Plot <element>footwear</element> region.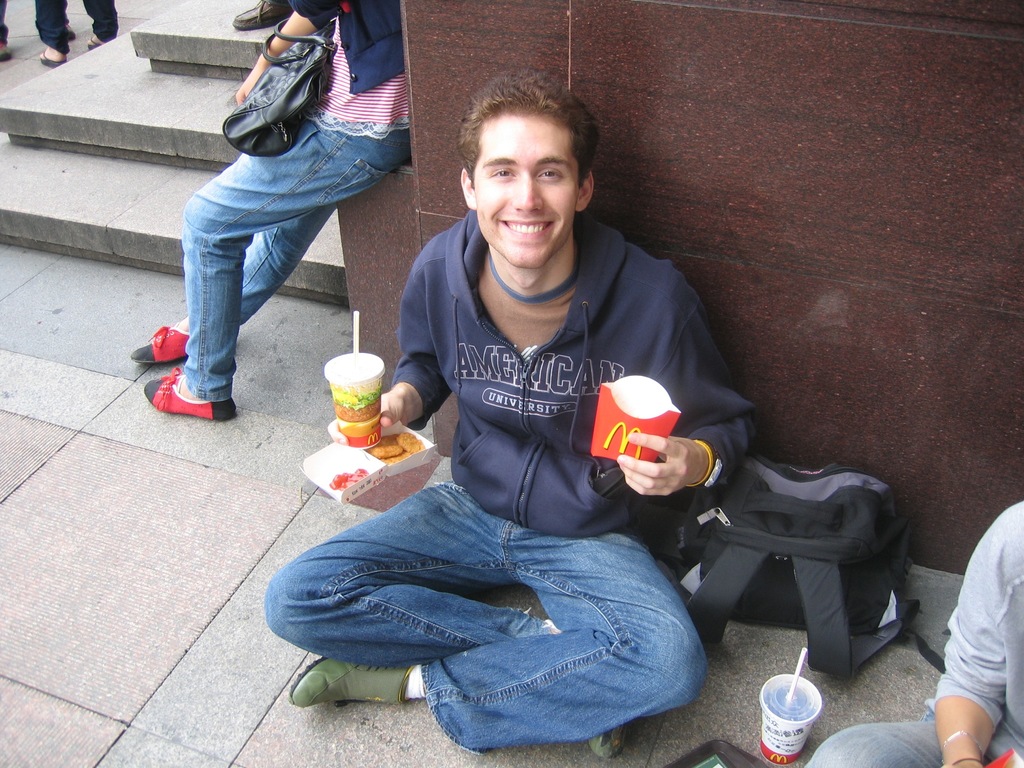
Plotted at bbox=(0, 41, 12, 62).
